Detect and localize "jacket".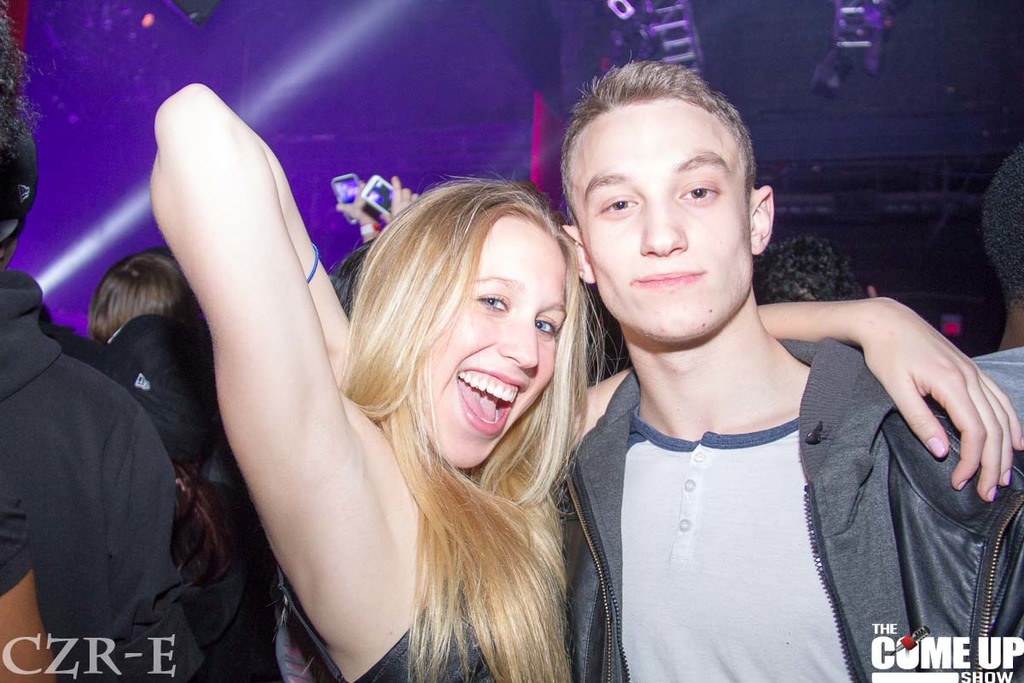
Localized at pyautogui.locateOnScreen(550, 338, 1023, 682).
